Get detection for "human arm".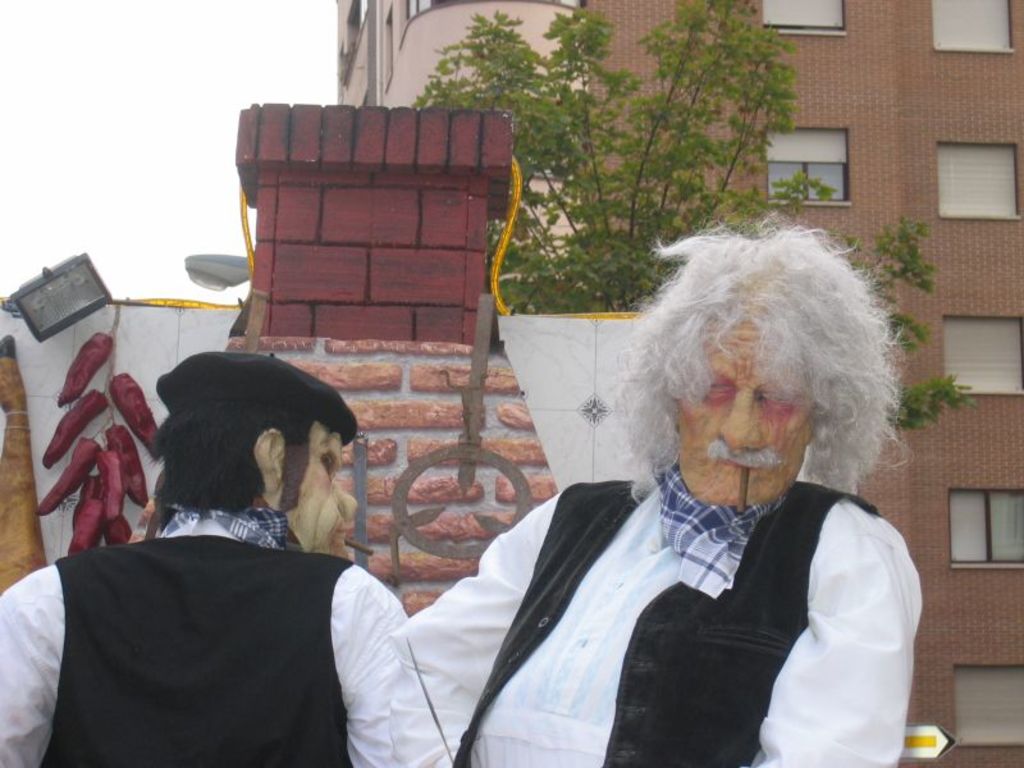
Detection: 0 554 63 765.
